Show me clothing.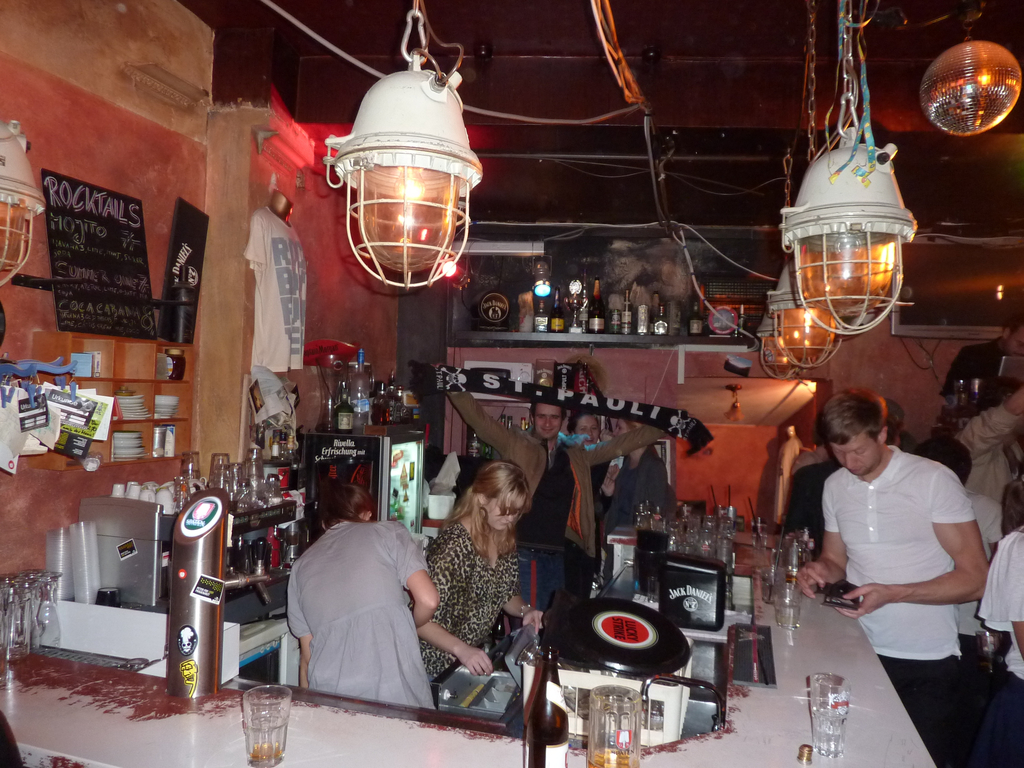
clothing is here: region(275, 503, 441, 714).
